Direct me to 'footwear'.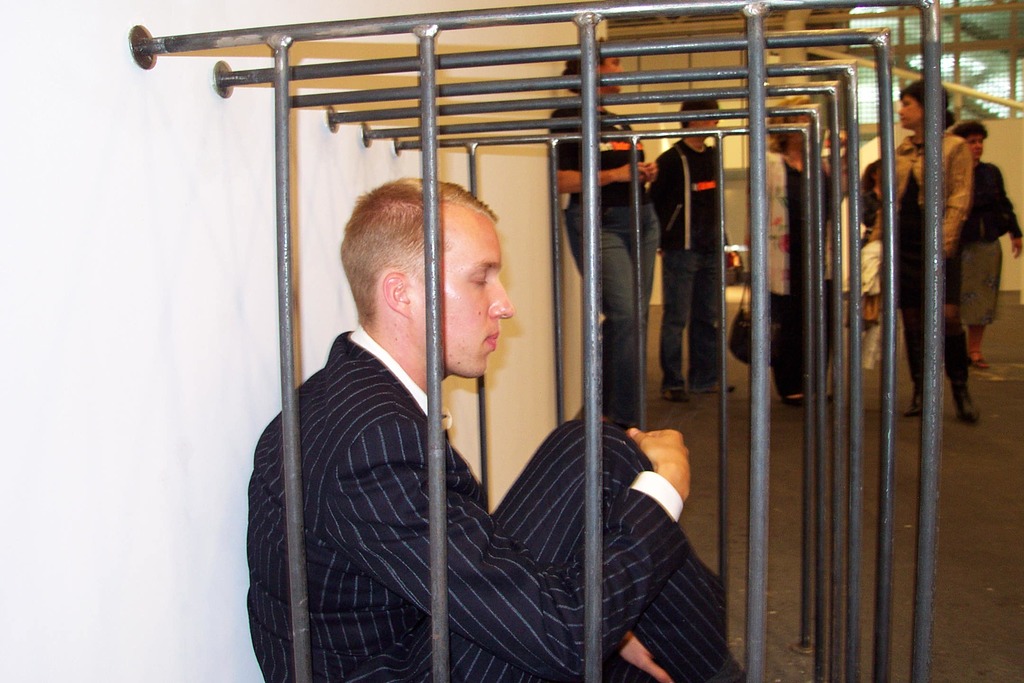
Direction: x1=948 y1=384 x2=981 y2=424.
